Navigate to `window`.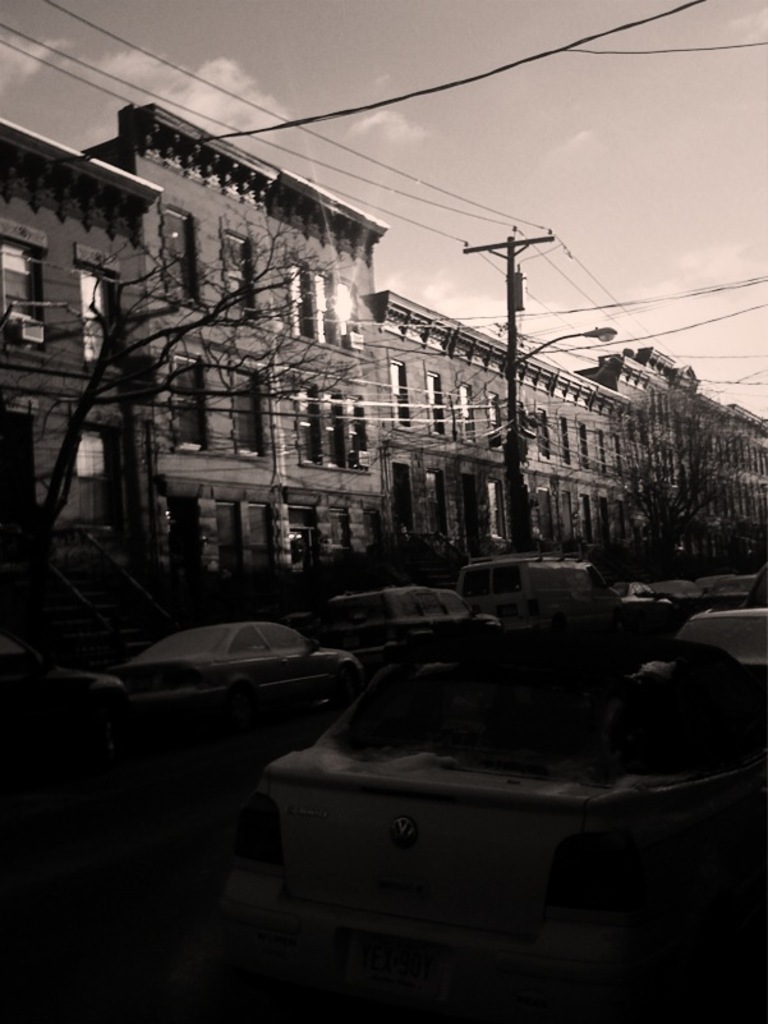
Navigation target: <bbox>598, 435, 607, 468</bbox>.
